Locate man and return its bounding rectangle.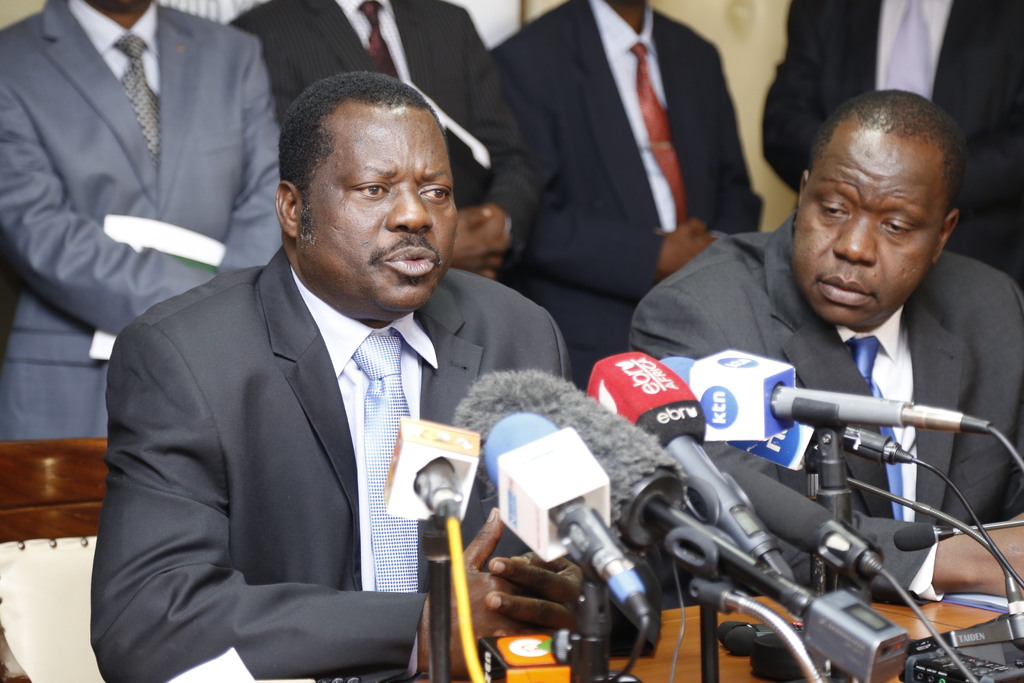
select_region(761, 0, 1023, 288).
